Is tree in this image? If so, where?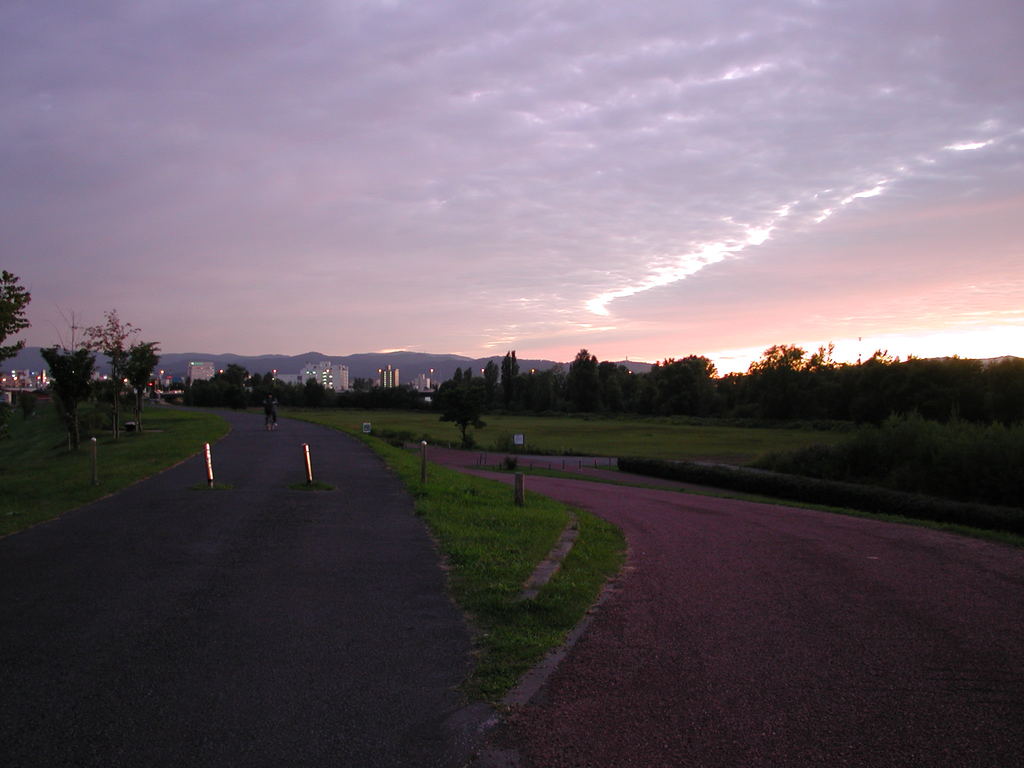
Yes, at {"left": 79, "top": 307, "right": 135, "bottom": 387}.
